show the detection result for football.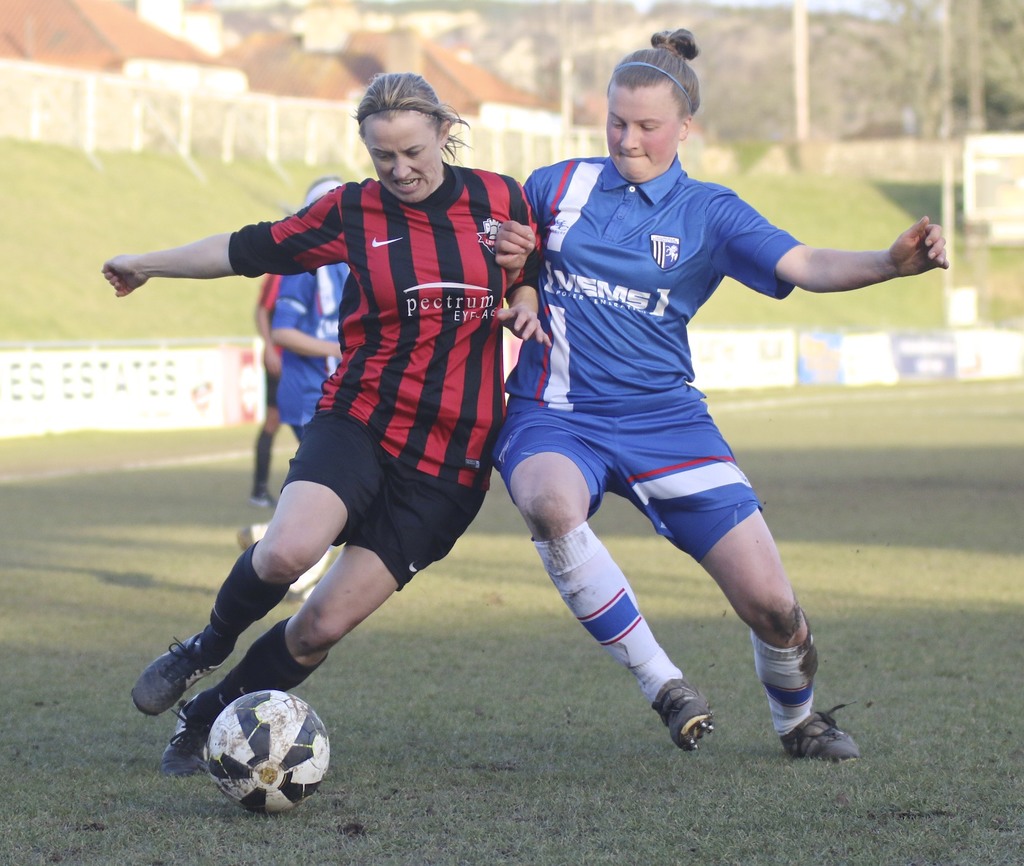
x1=205 y1=687 x2=333 y2=810.
